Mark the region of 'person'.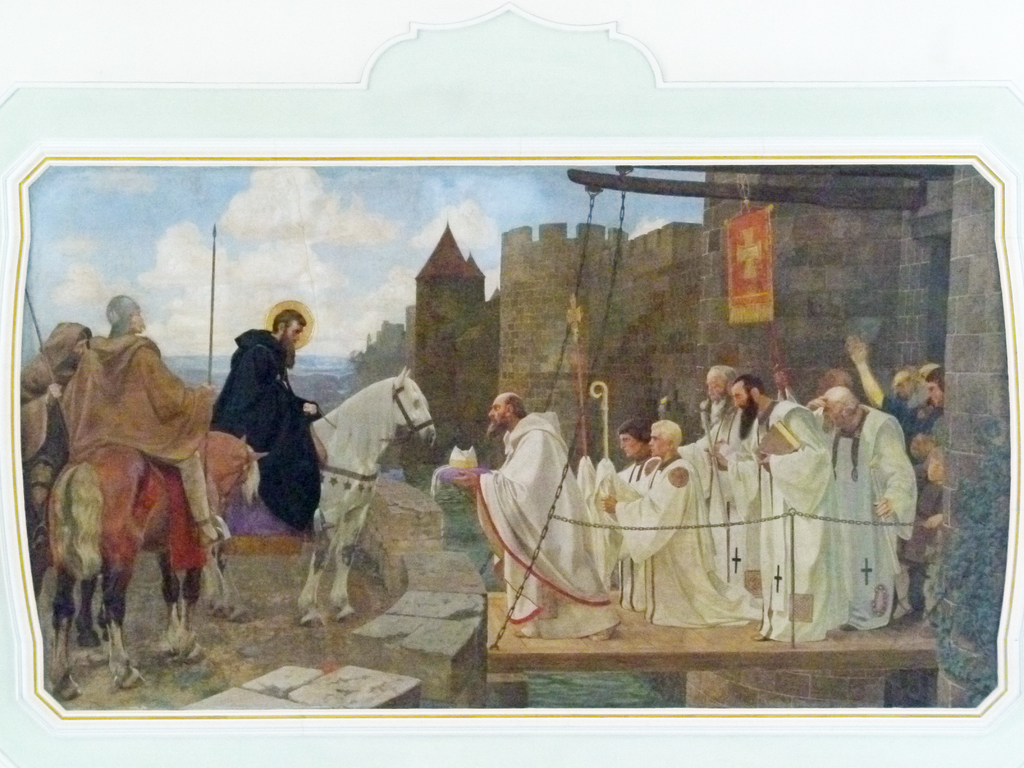
Region: [449, 390, 625, 640].
